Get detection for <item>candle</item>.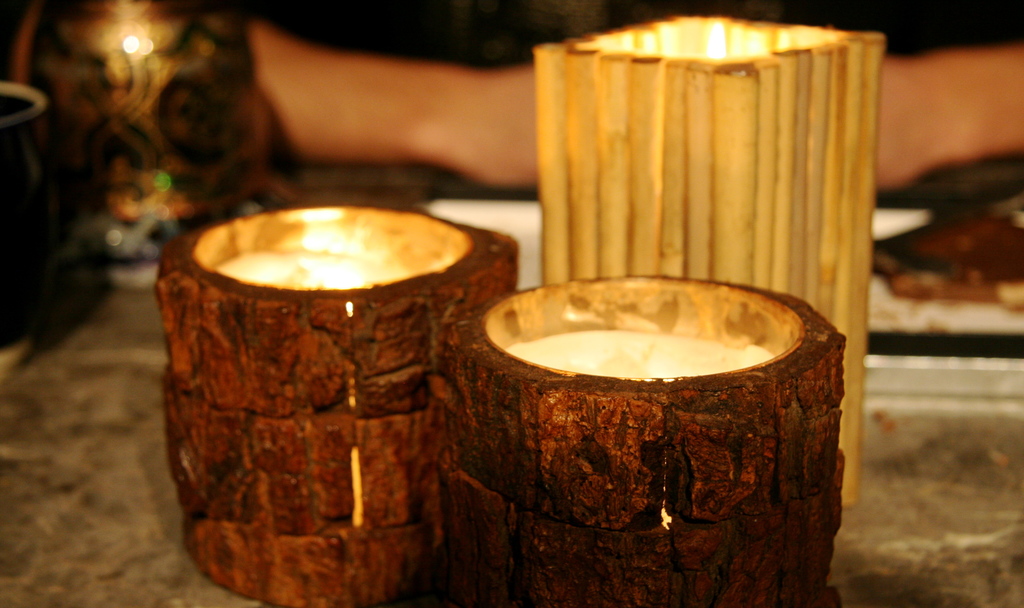
Detection: bbox=[442, 271, 842, 504].
